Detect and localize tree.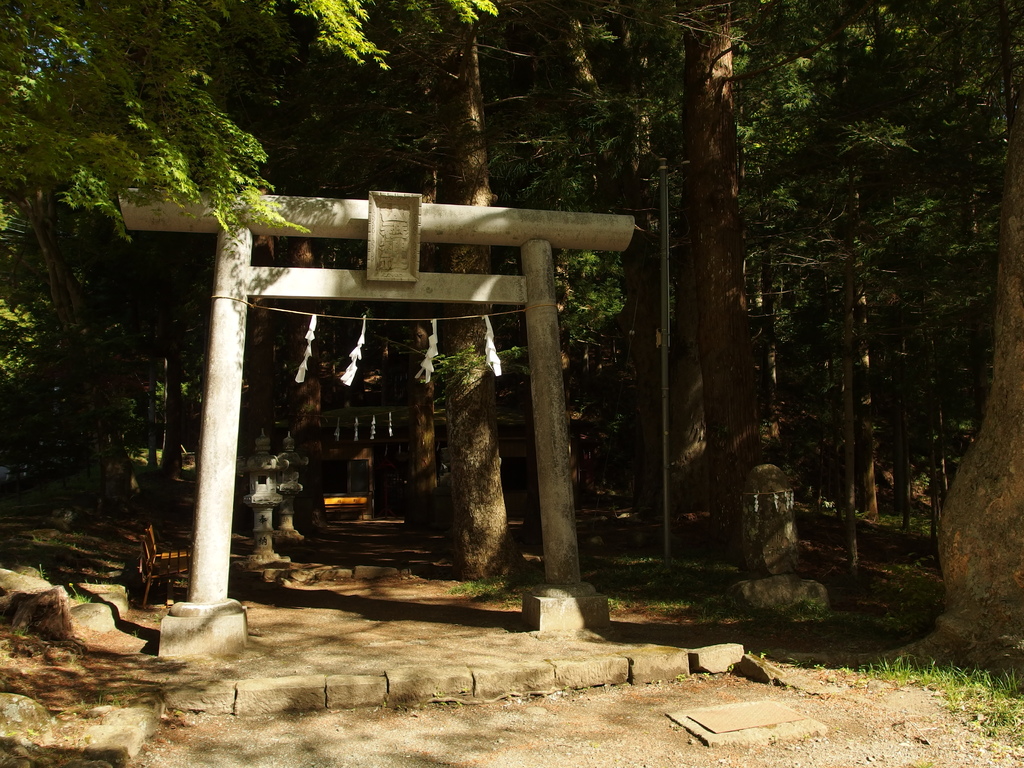
Localized at Rect(855, 44, 1023, 682).
